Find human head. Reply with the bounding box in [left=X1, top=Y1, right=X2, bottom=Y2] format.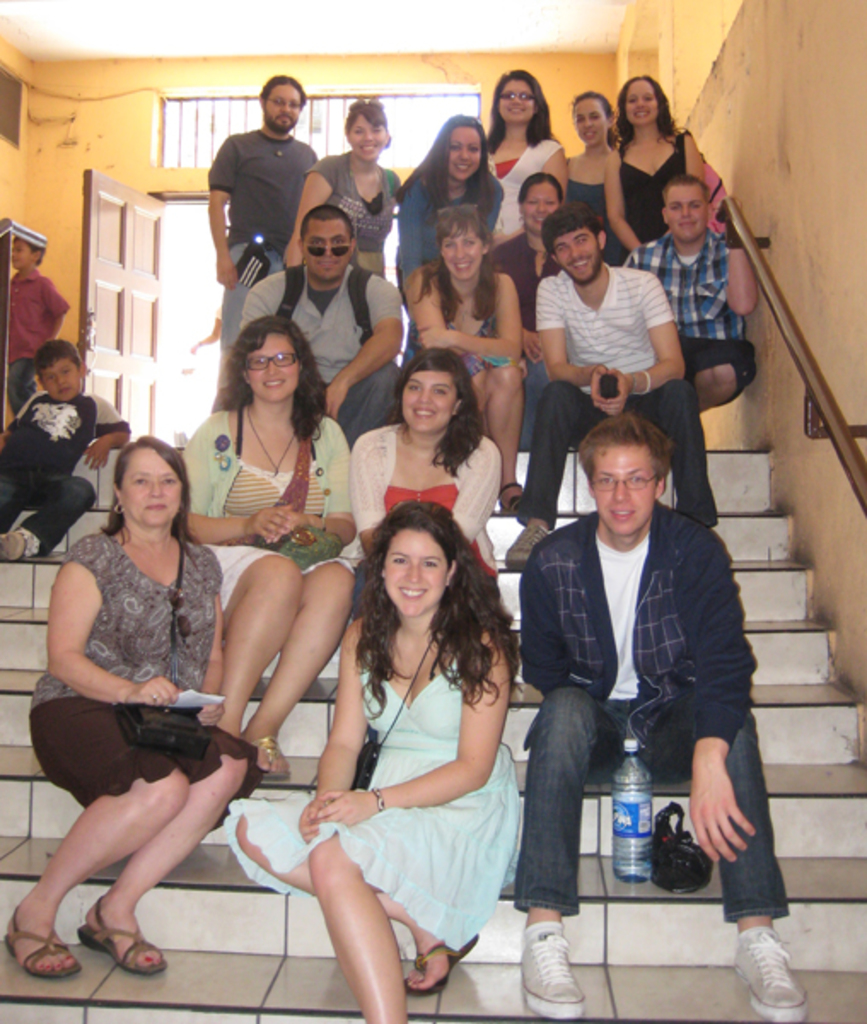
[left=662, top=174, right=705, bottom=241].
